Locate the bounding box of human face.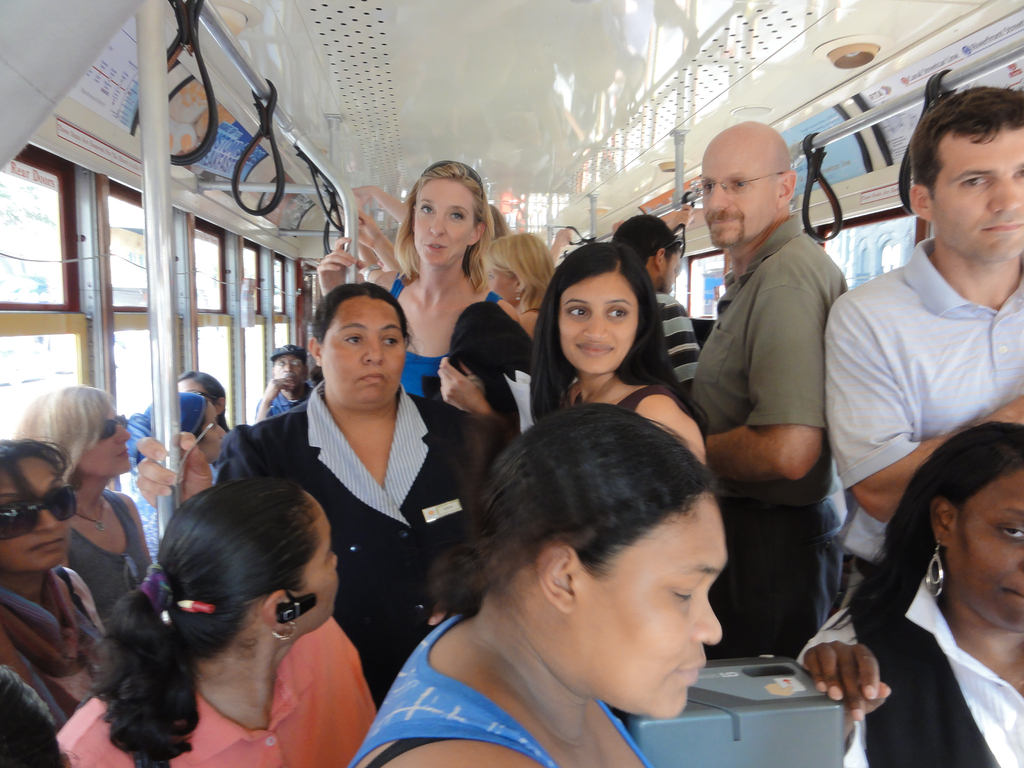
Bounding box: [x1=79, y1=402, x2=133, y2=476].
